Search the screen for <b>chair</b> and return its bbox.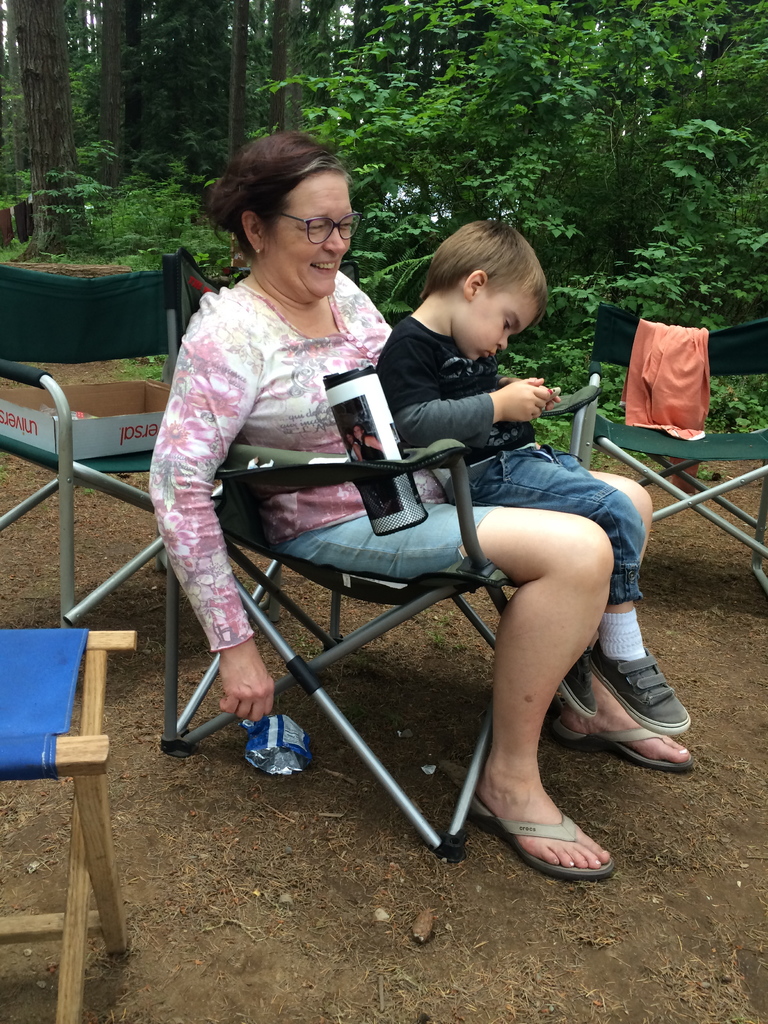
Found: {"left": 0, "top": 629, "right": 131, "bottom": 1023}.
